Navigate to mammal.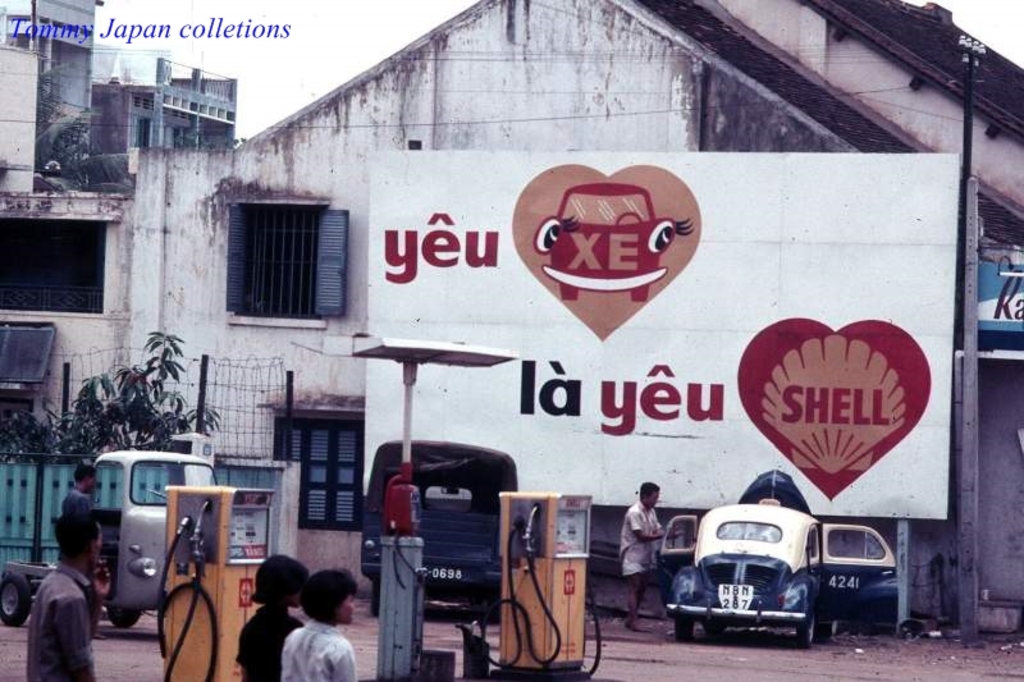
Navigation target: <box>60,466,99,550</box>.
